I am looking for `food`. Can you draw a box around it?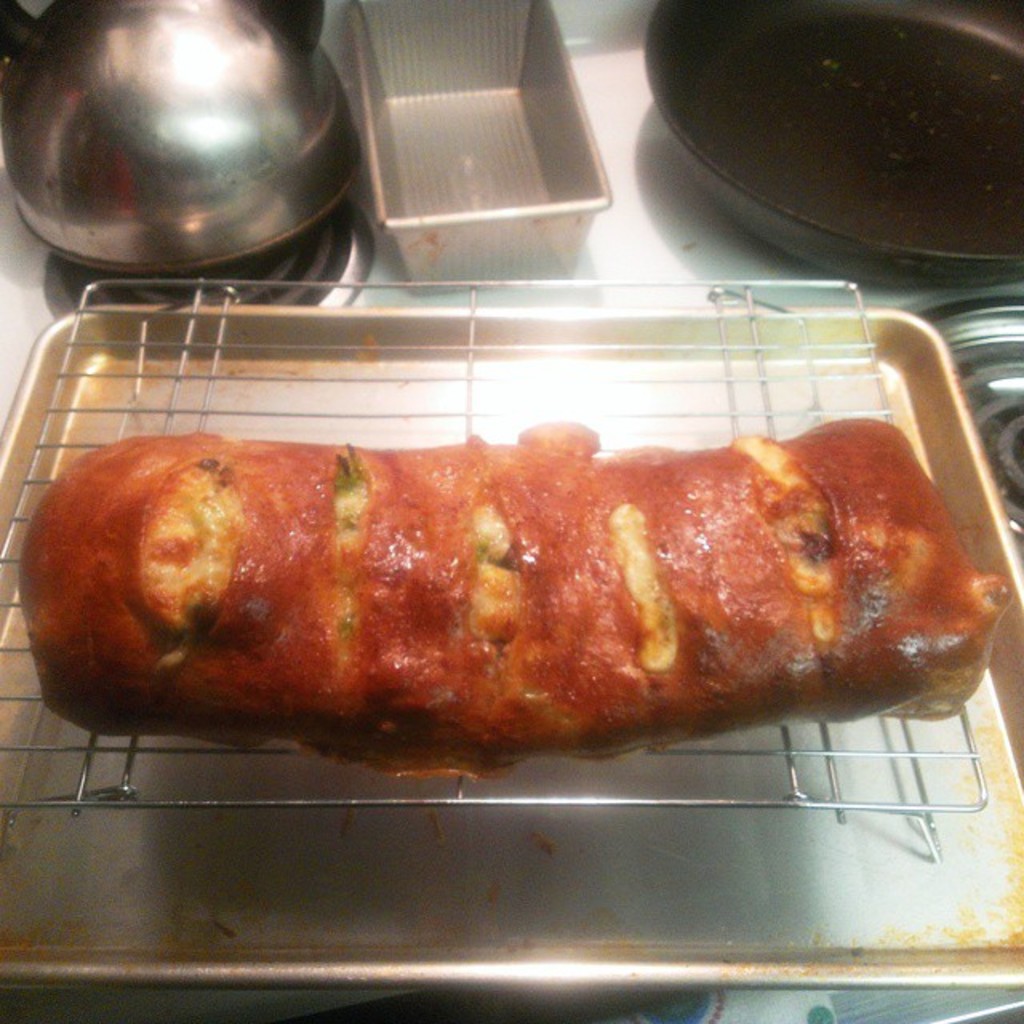
Sure, the bounding box is (x1=21, y1=371, x2=963, y2=779).
